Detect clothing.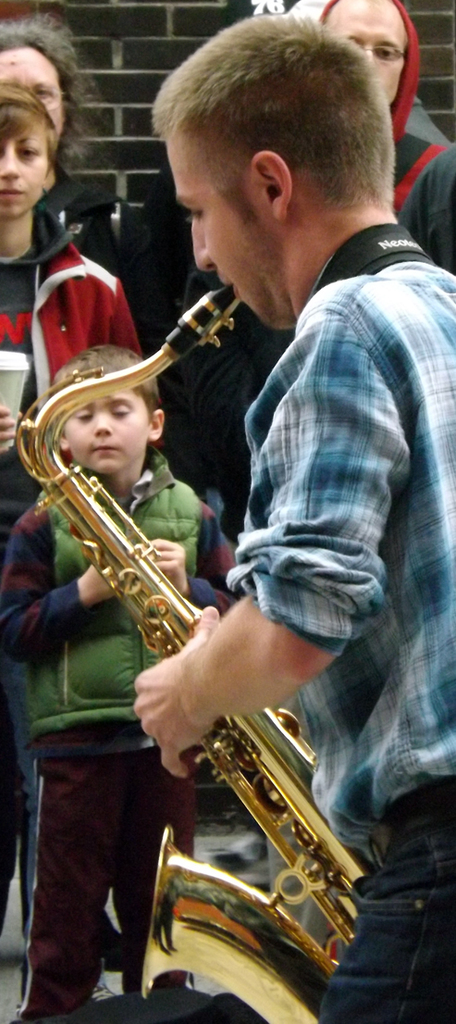
Detected at bbox=[40, 169, 174, 460].
